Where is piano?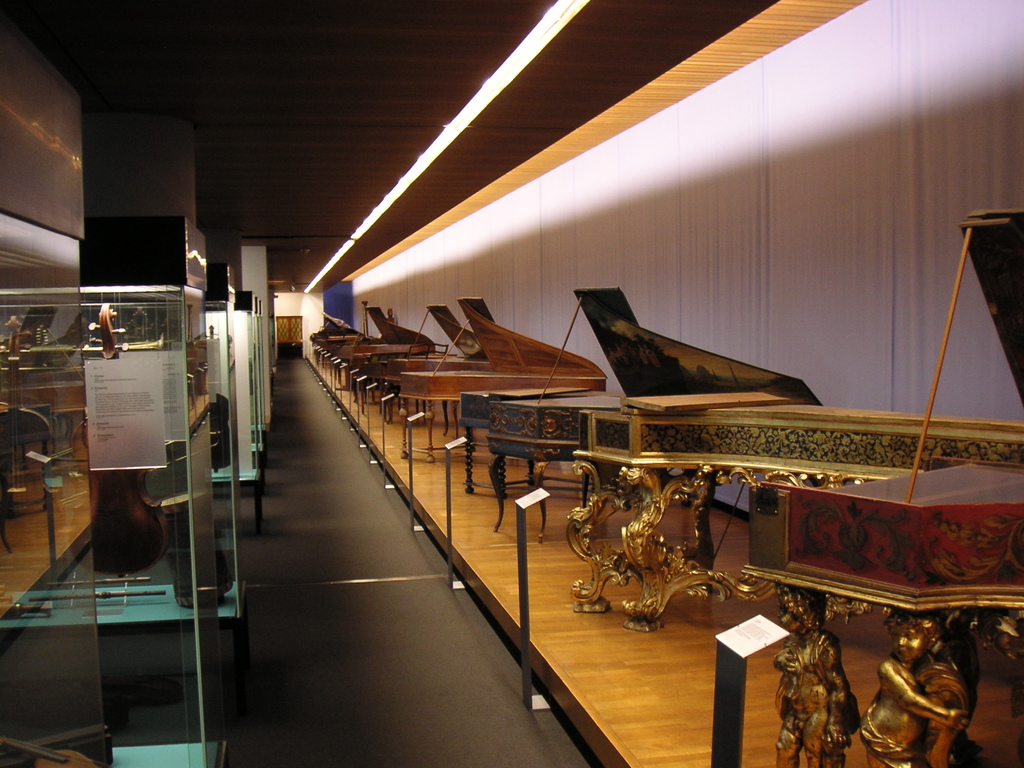
left=376, top=308, right=500, bottom=425.
